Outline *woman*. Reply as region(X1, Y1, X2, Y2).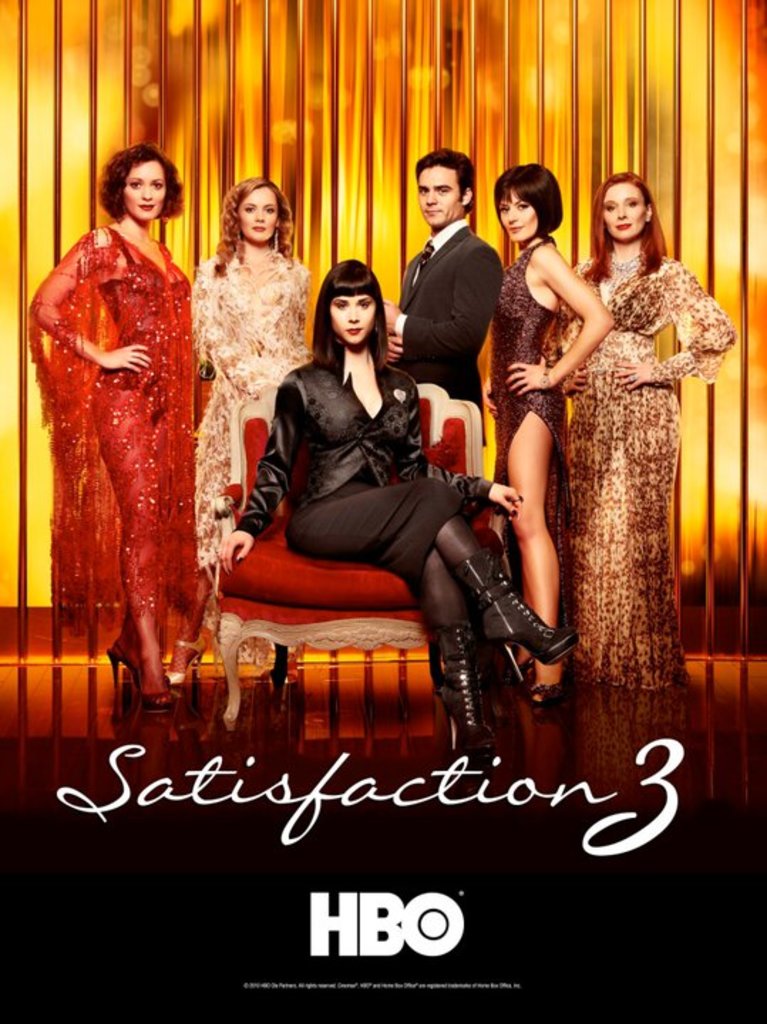
region(24, 155, 206, 703).
